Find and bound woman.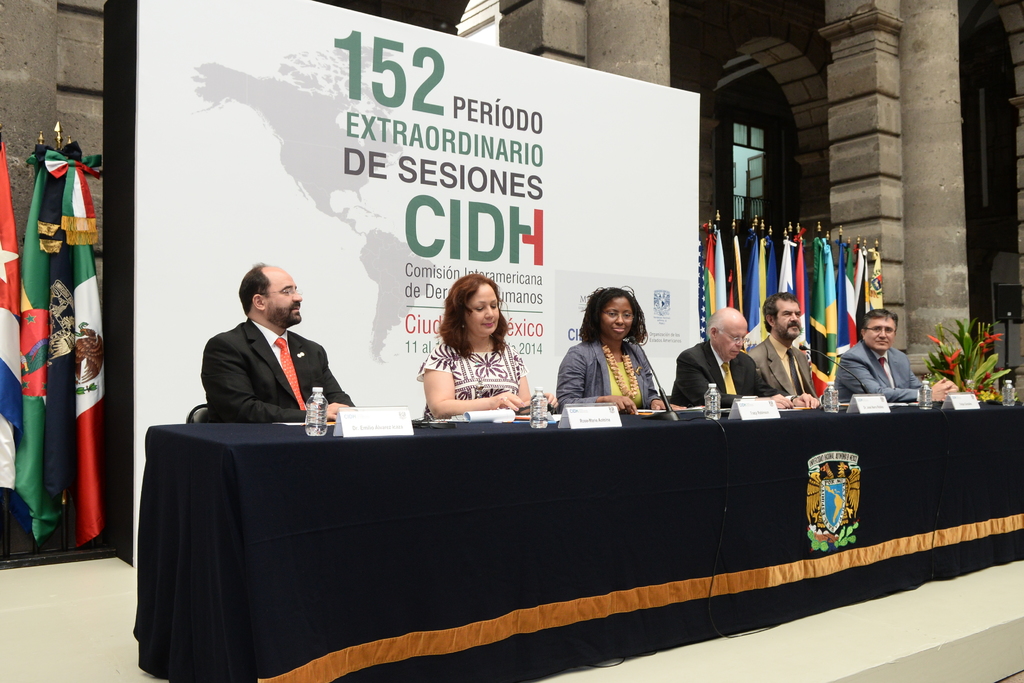
Bound: detection(417, 275, 560, 416).
